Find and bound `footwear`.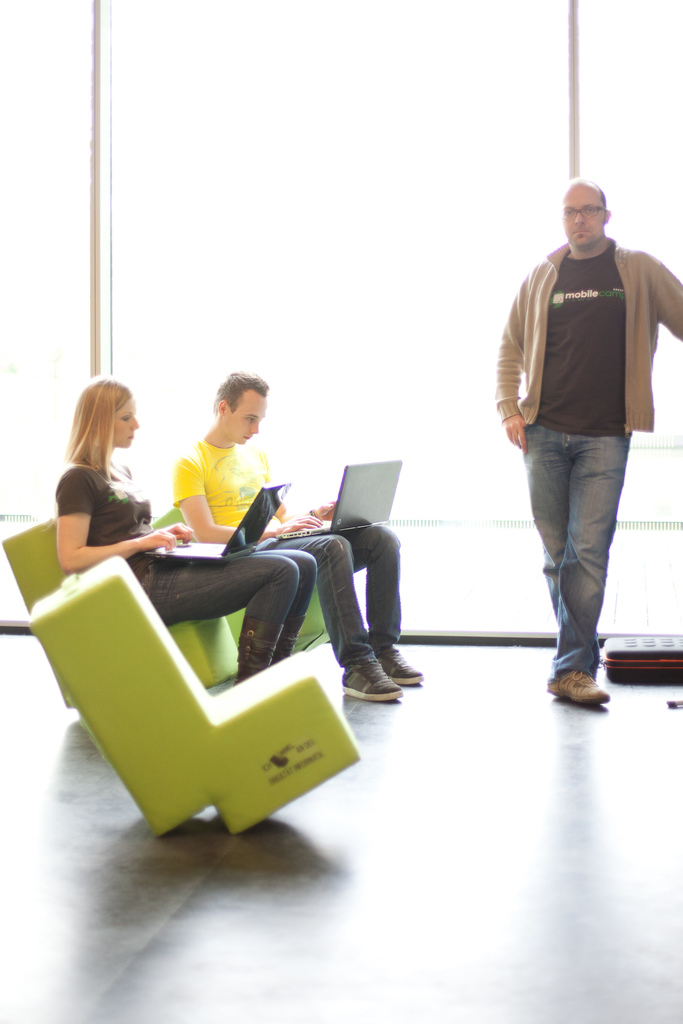
Bound: BBox(375, 643, 425, 689).
